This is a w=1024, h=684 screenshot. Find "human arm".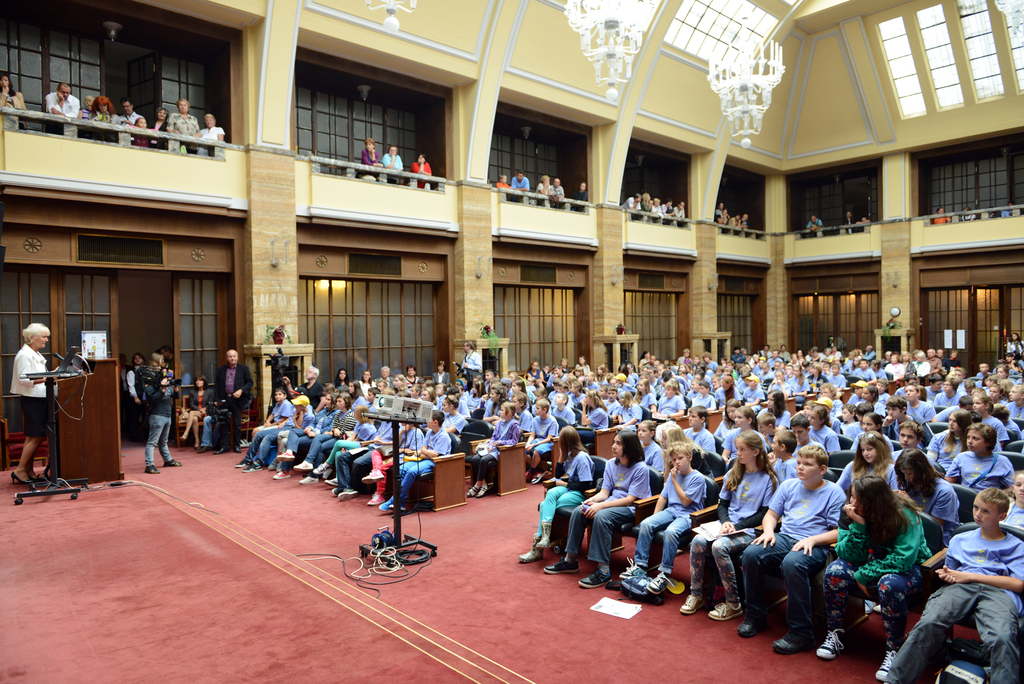
Bounding box: [left=791, top=482, right=838, bottom=554].
